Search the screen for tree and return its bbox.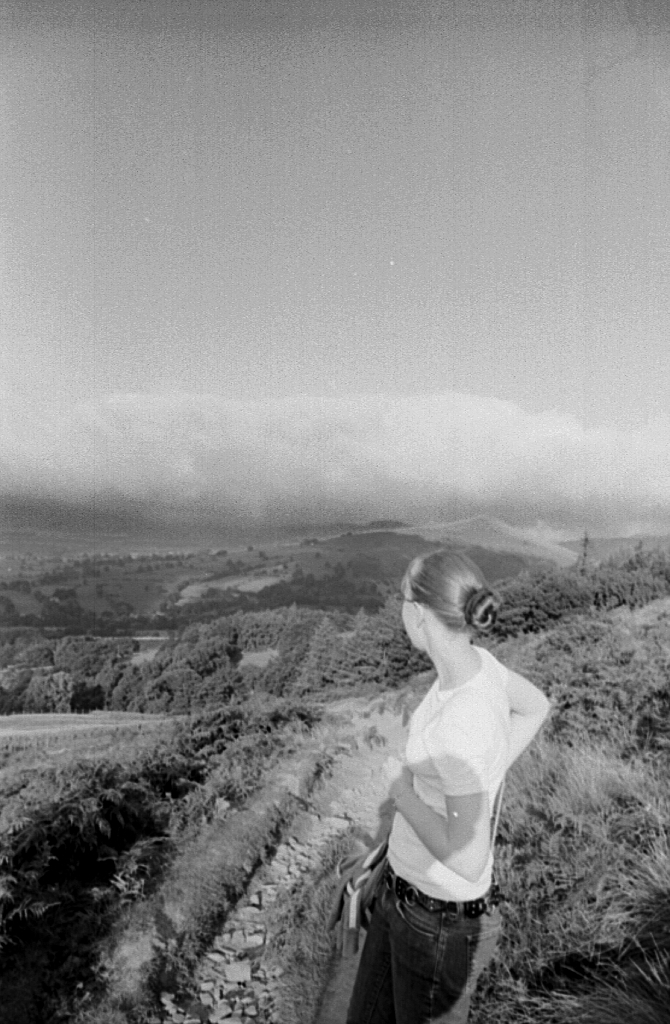
Found: x1=282, y1=607, x2=307, y2=649.
